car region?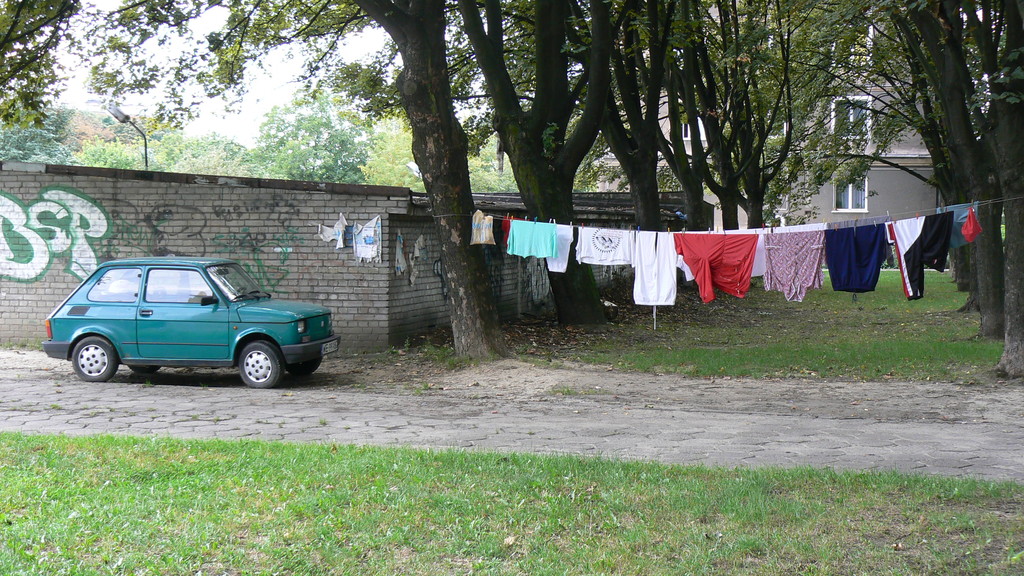
{"x1": 46, "y1": 251, "x2": 339, "y2": 383}
